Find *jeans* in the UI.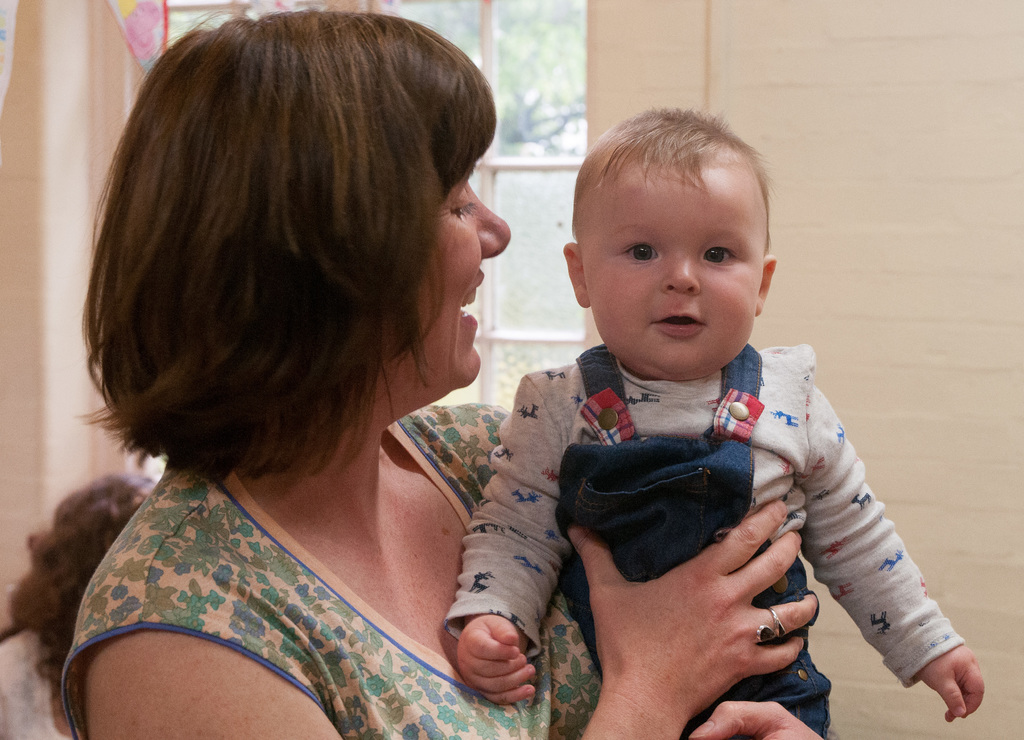
UI element at detection(568, 354, 831, 730).
